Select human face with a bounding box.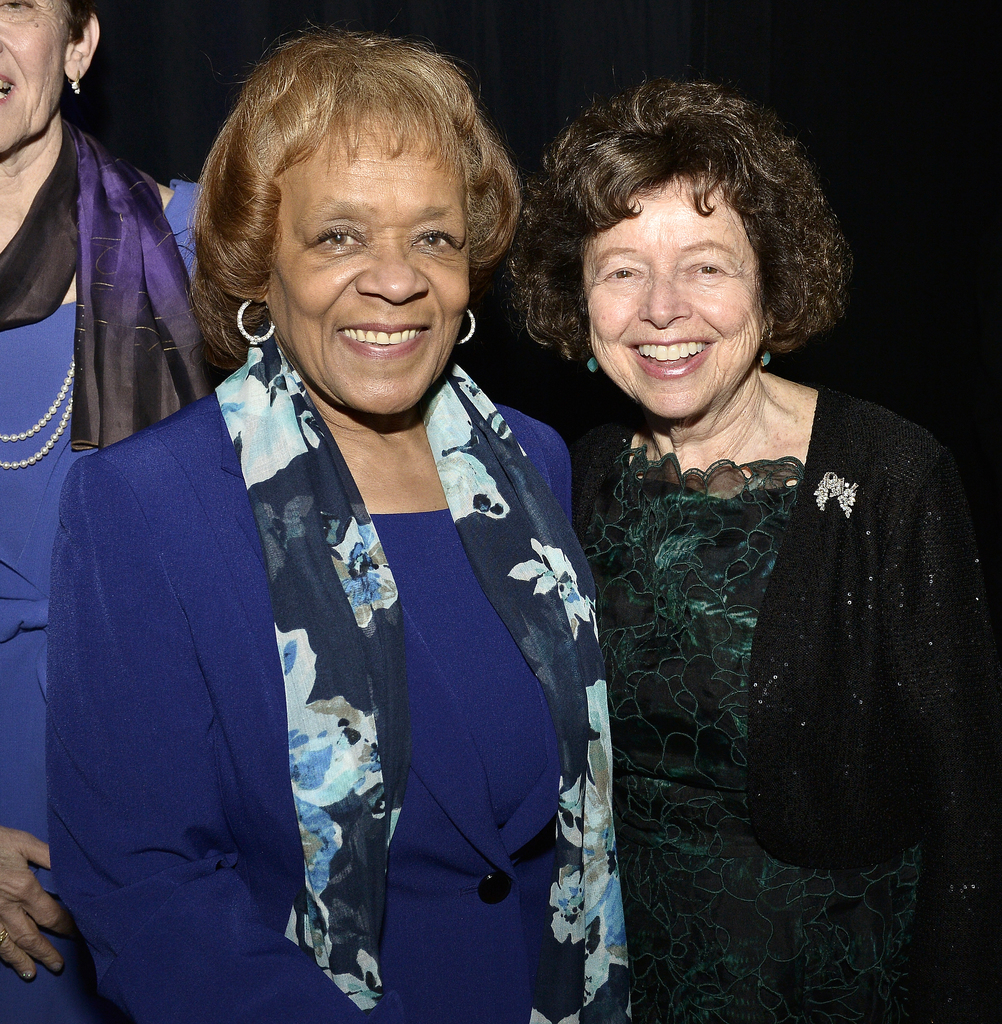
region(261, 109, 471, 414).
